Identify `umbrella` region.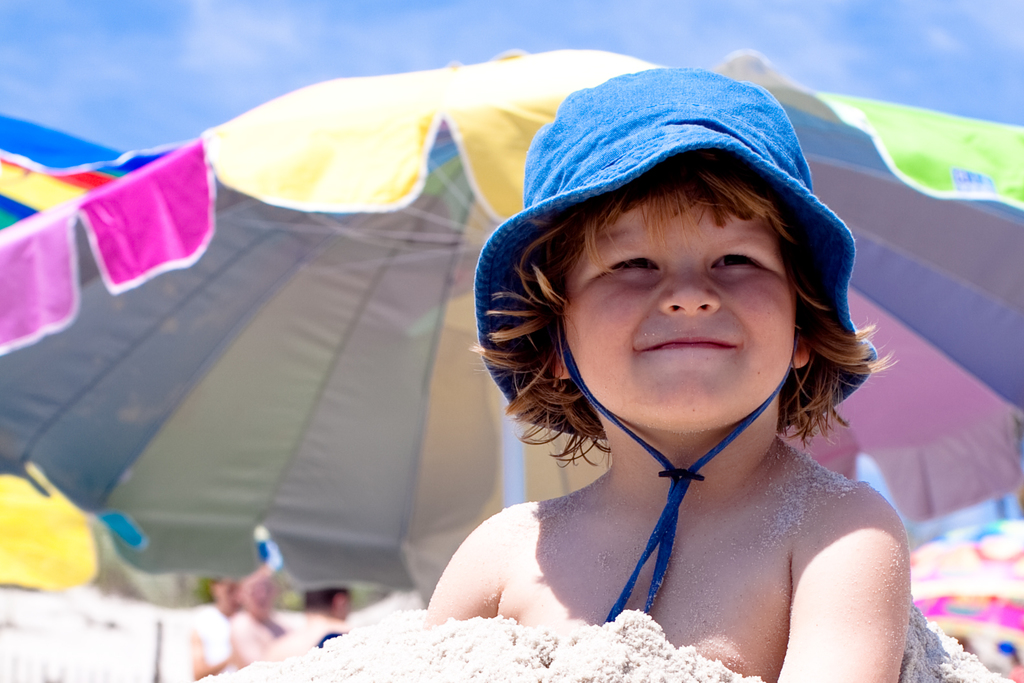
Region: Rect(0, 43, 1021, 682).
